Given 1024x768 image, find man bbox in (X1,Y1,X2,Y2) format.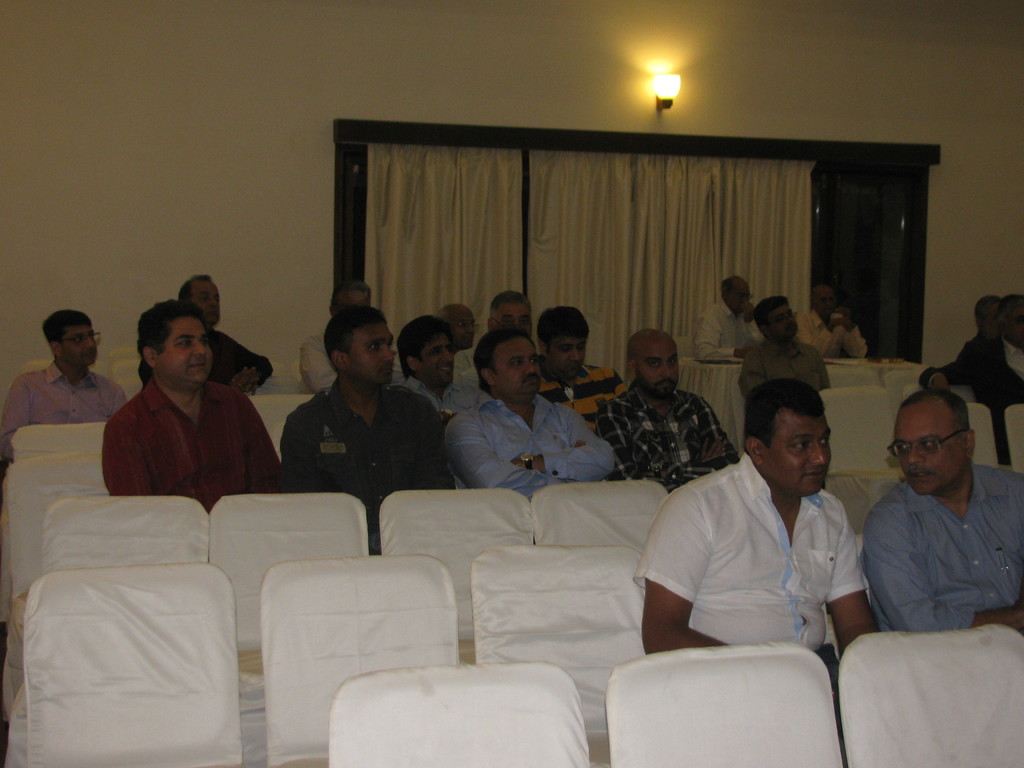
(625,377,870,767).
